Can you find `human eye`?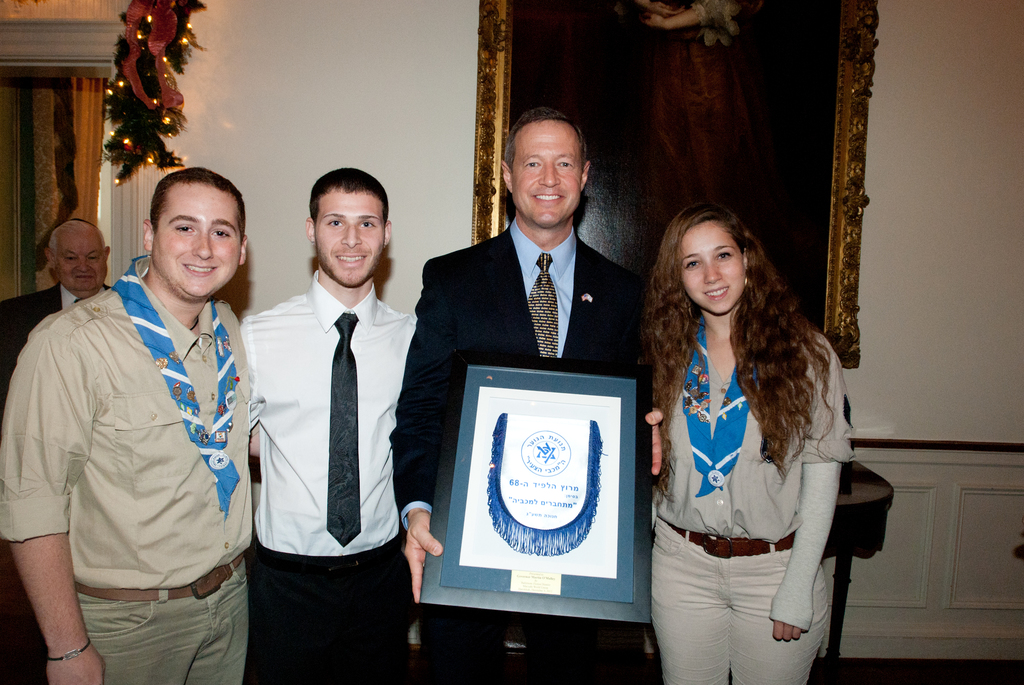
Yes, bounding box: box(172, 223, 198, 236).
